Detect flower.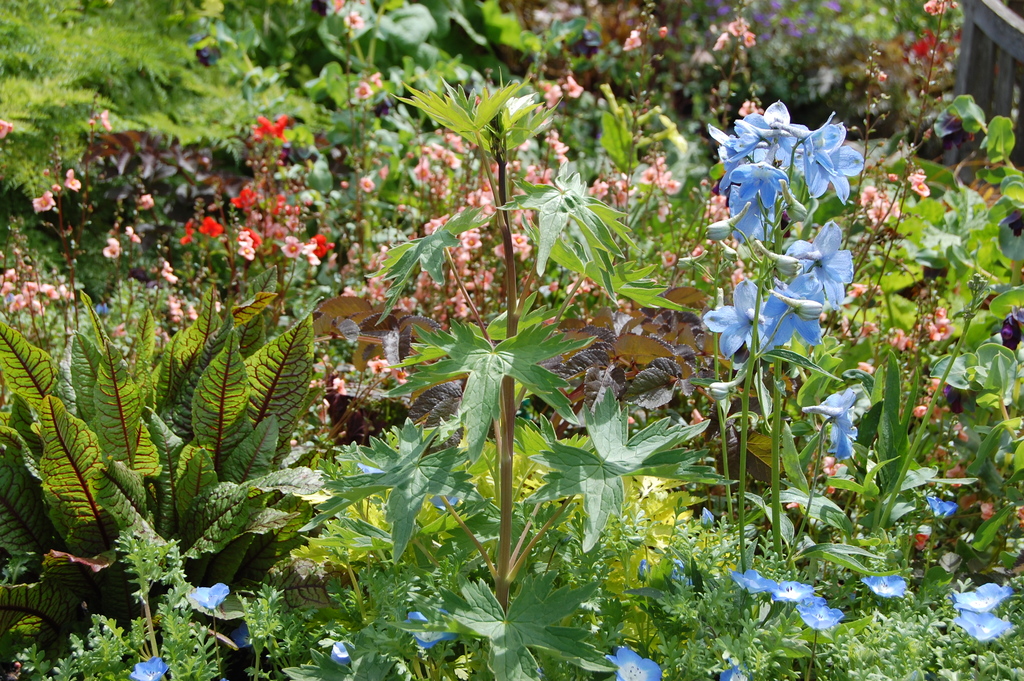
Detected at Rect(951, 579, 1015, 612).
